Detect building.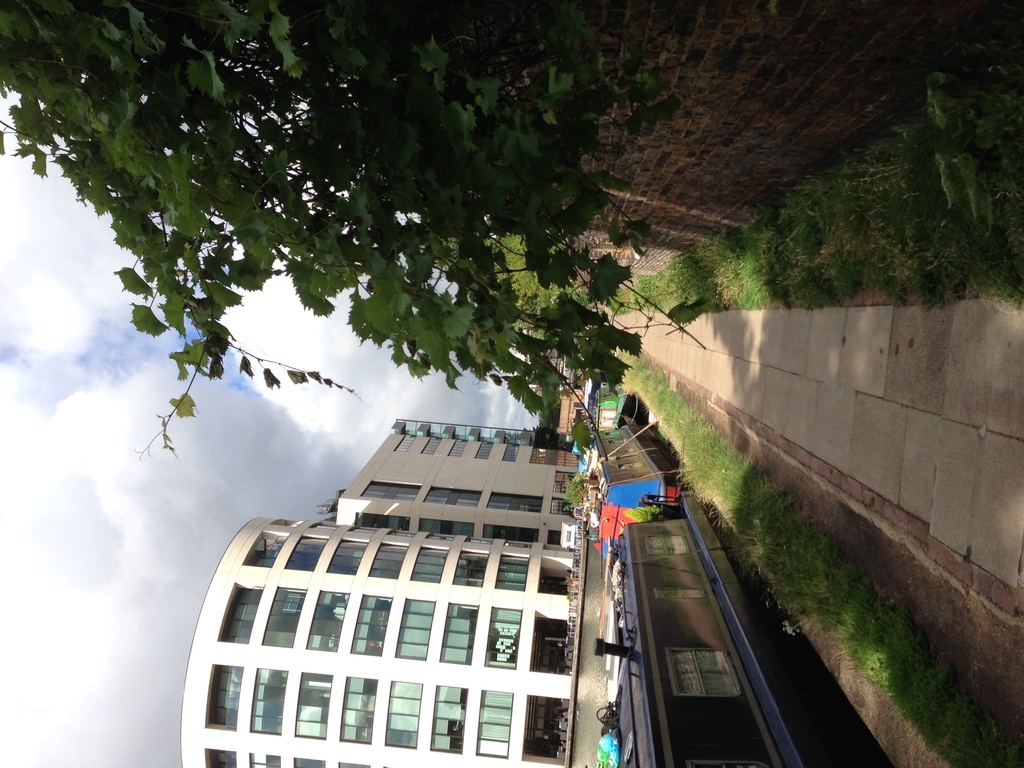
Detected at 321:417:579:548.
